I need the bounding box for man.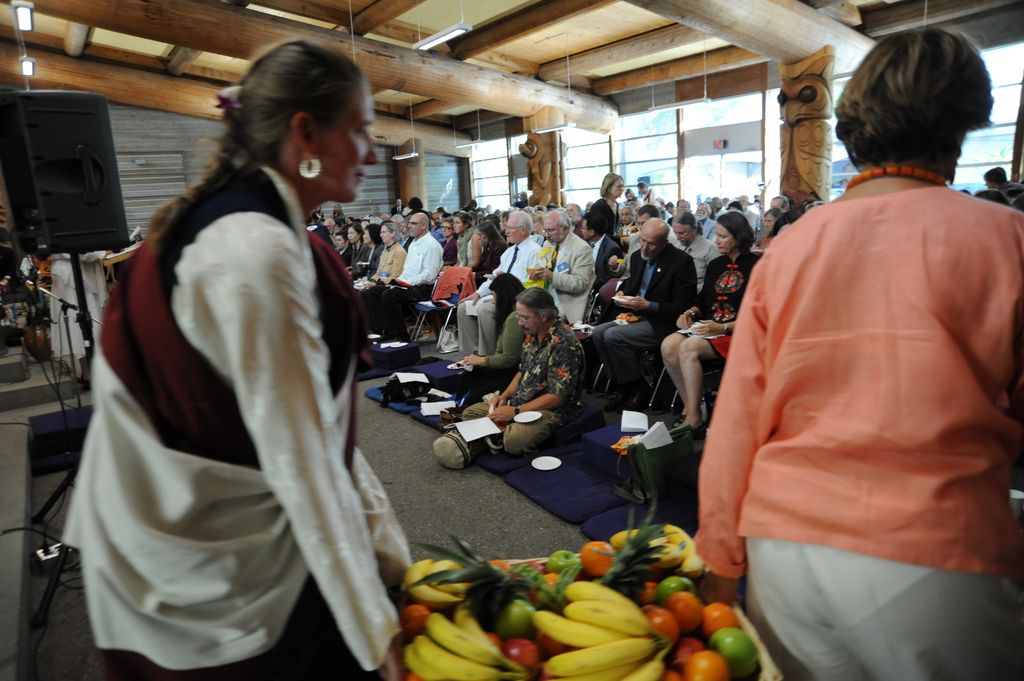
Here it is: 461,285,596,462.
